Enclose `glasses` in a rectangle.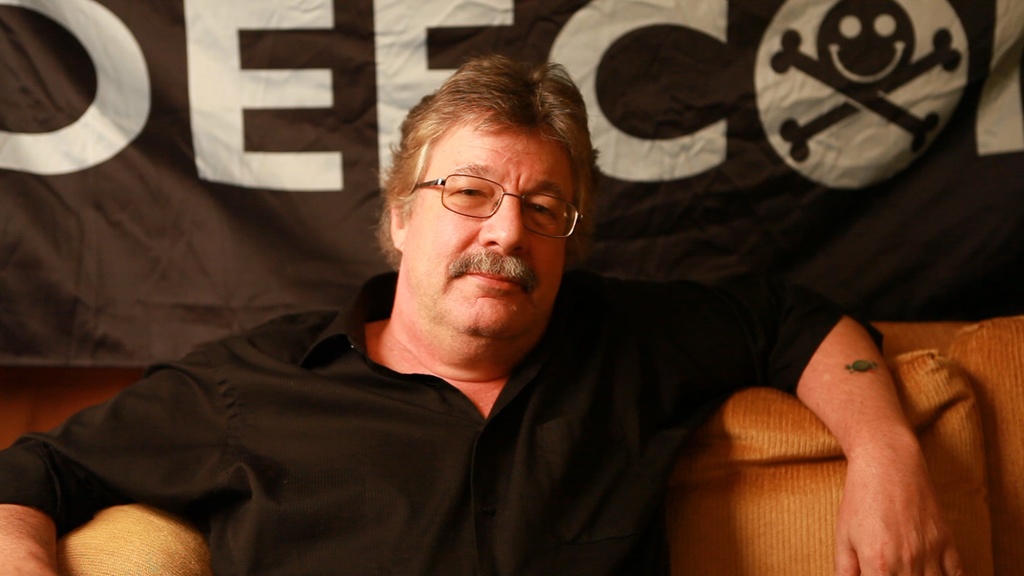
crop(380, 157, 577, 236).
